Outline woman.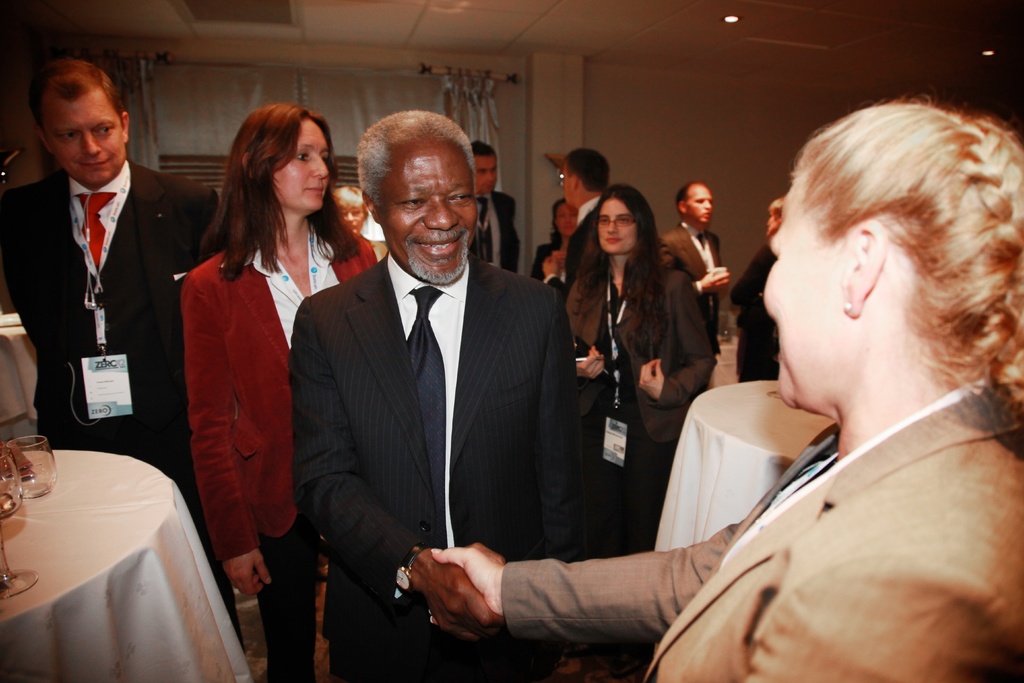
Outline: BBox(337, 181, 389, 267).
